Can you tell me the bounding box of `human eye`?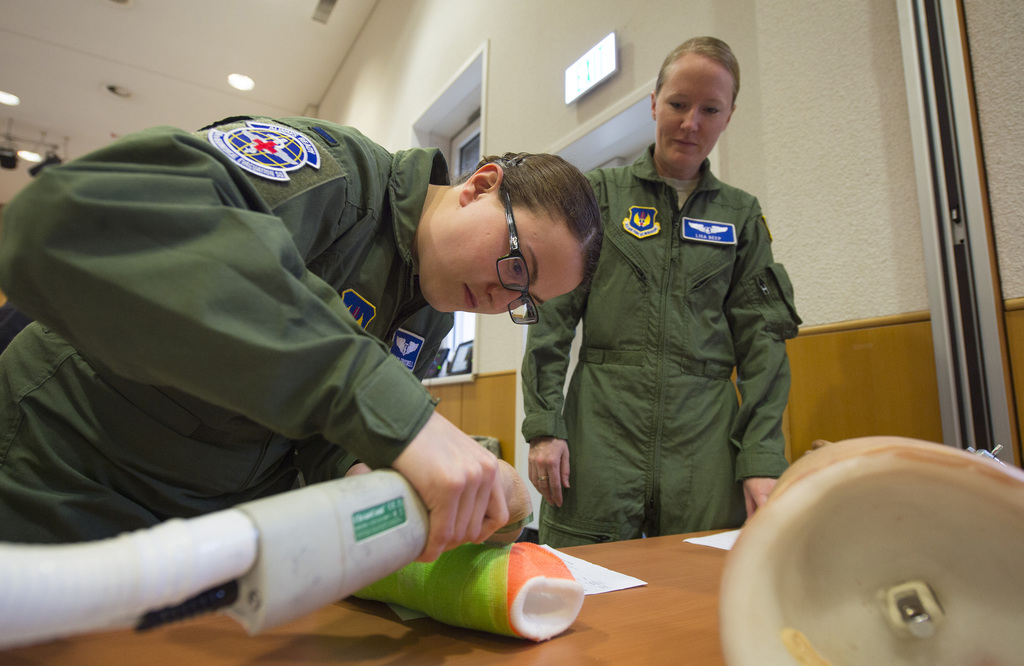
BBox(508, 255, 526, 280).
